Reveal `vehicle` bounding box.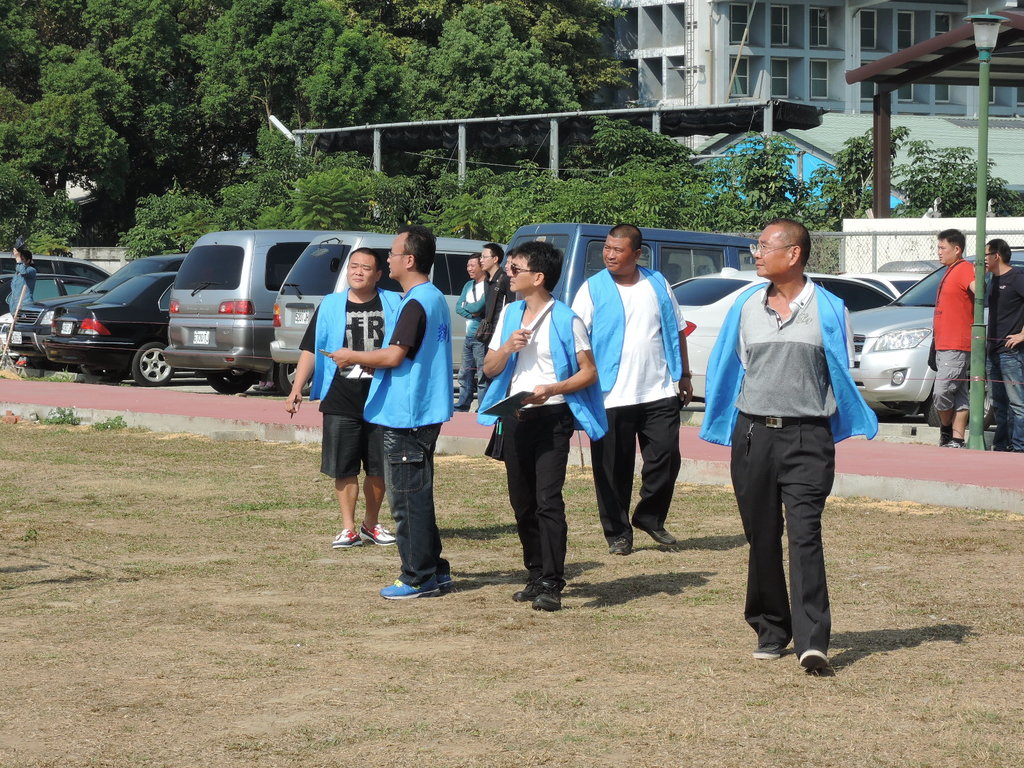
Revealed: bbox=(834, 241, 1023, 431).
